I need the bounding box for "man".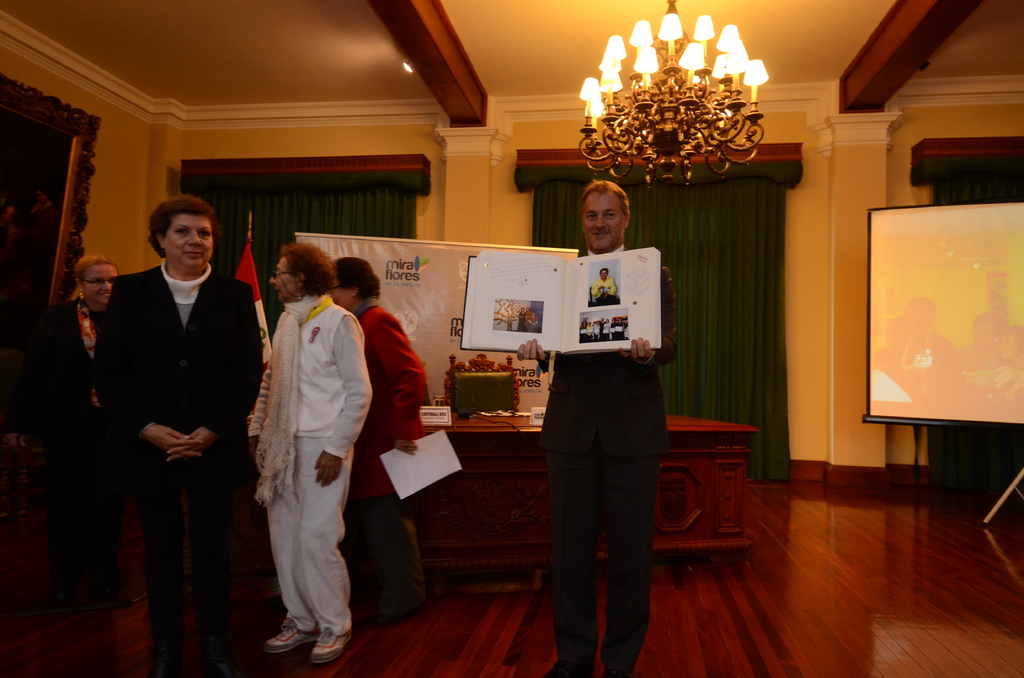
Here it is: box=[240, 232, 367, 666].
